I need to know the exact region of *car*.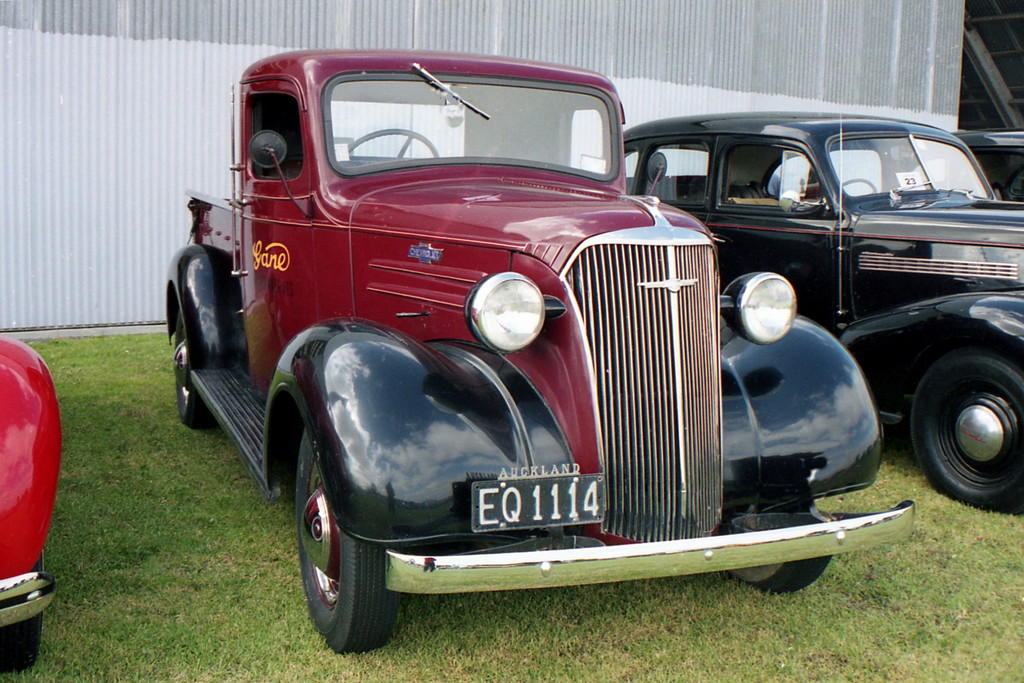
Region: rect(955, 126, 1023, 198).
